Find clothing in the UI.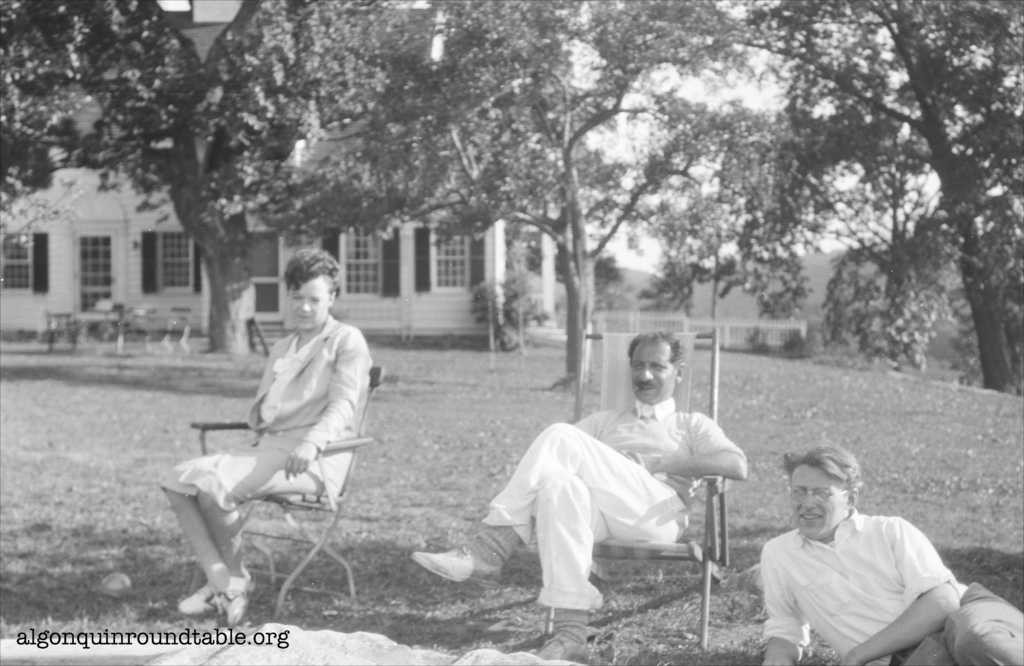
UI element at [x1=759, y1=507, x2=949, y2=665].
